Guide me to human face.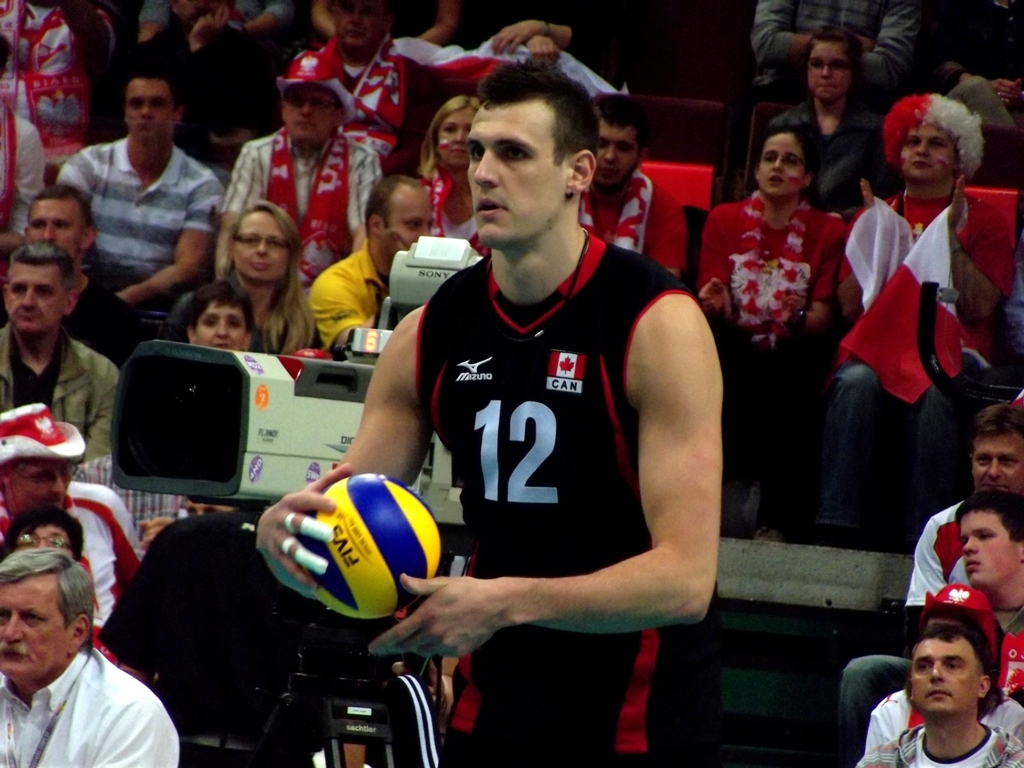
Guidance: locate(125, 82, 172, 144).
